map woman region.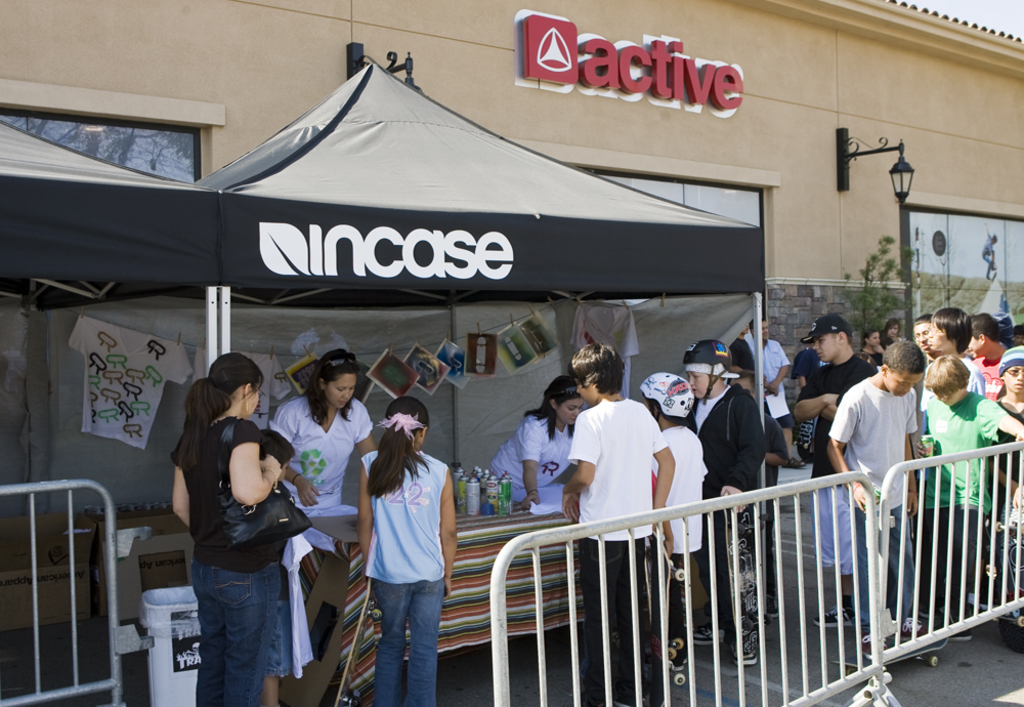
Mapped to box(163, 345, 315, 706).
